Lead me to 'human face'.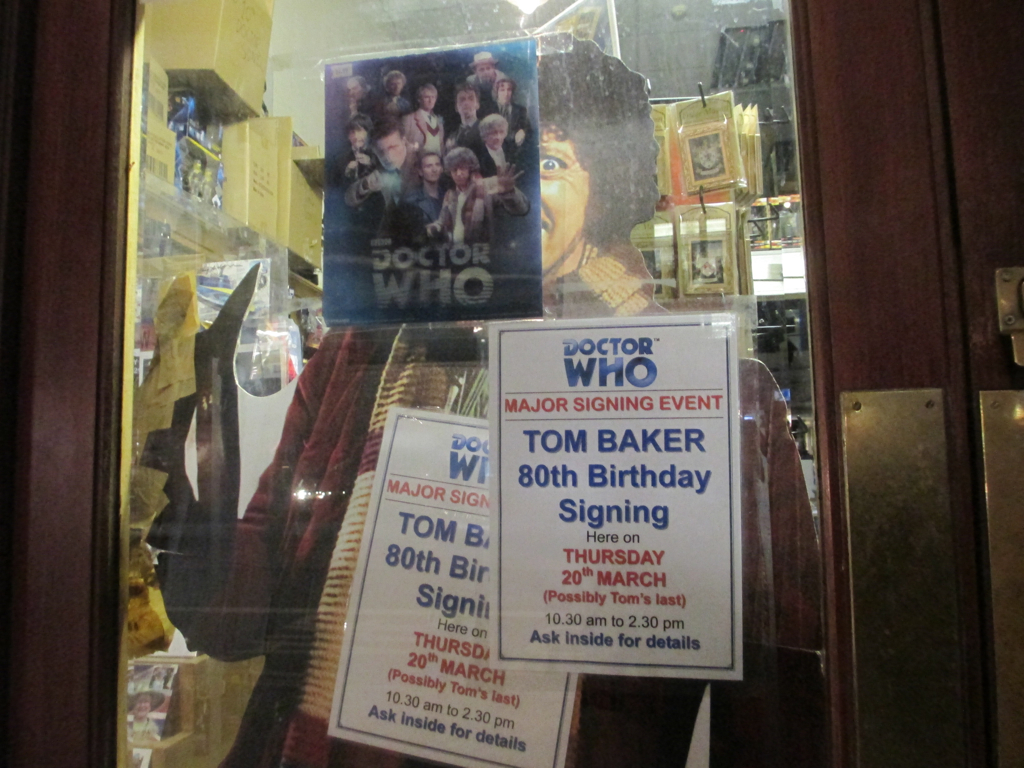
Lead to [376,128,408,175].
